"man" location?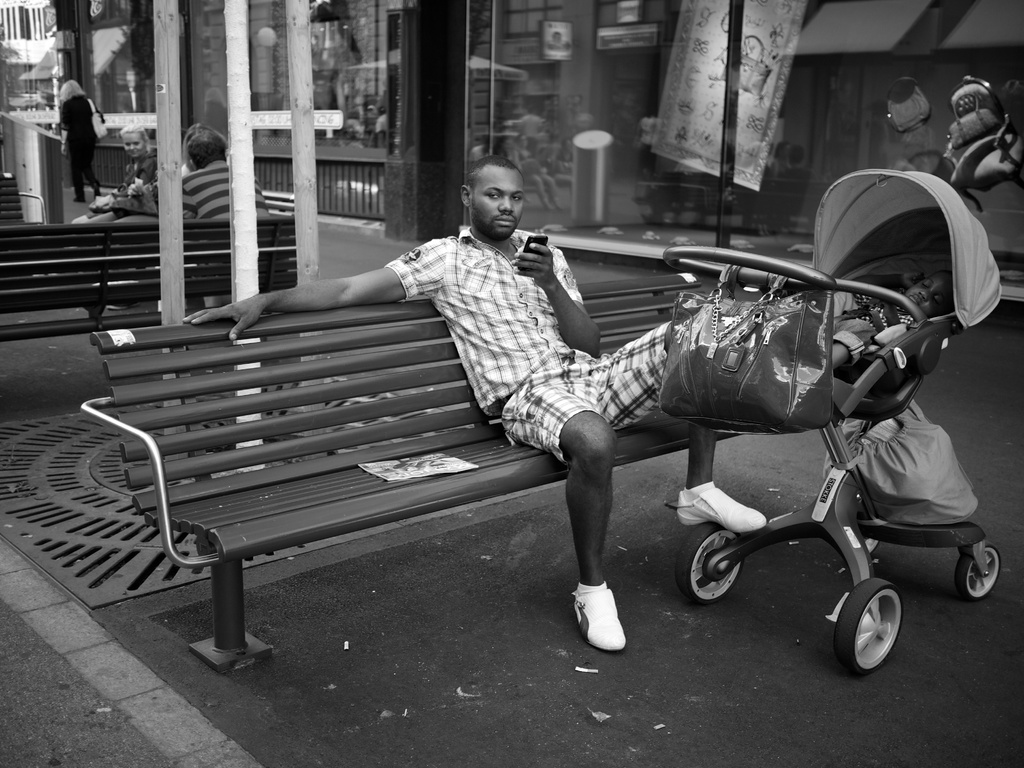
locate(182, 157, 767, 648)
